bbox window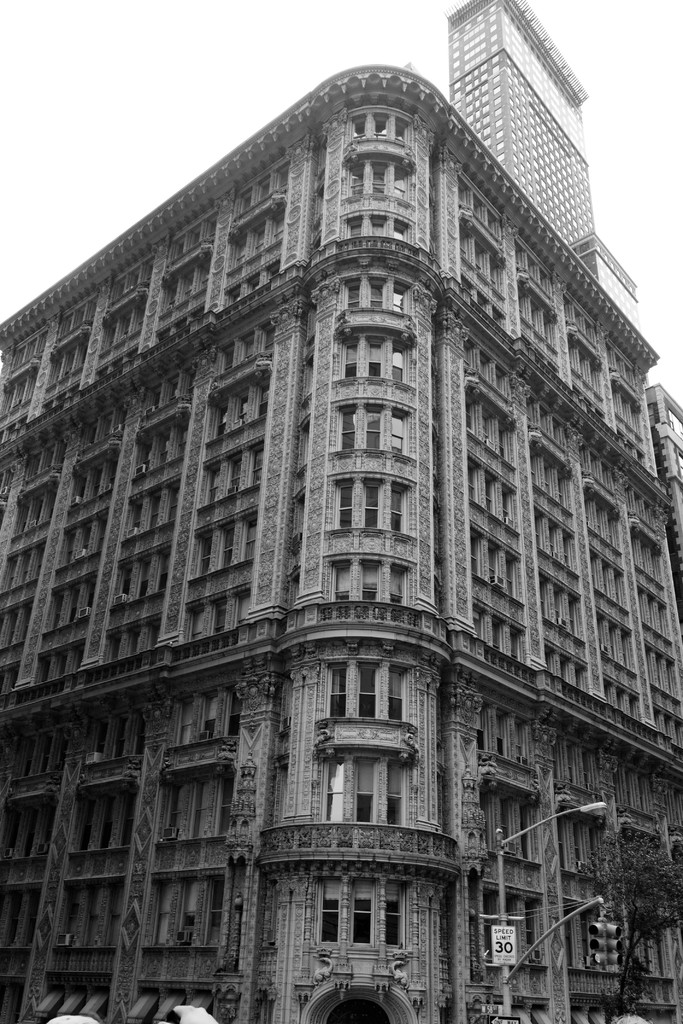
69/456/114/514
